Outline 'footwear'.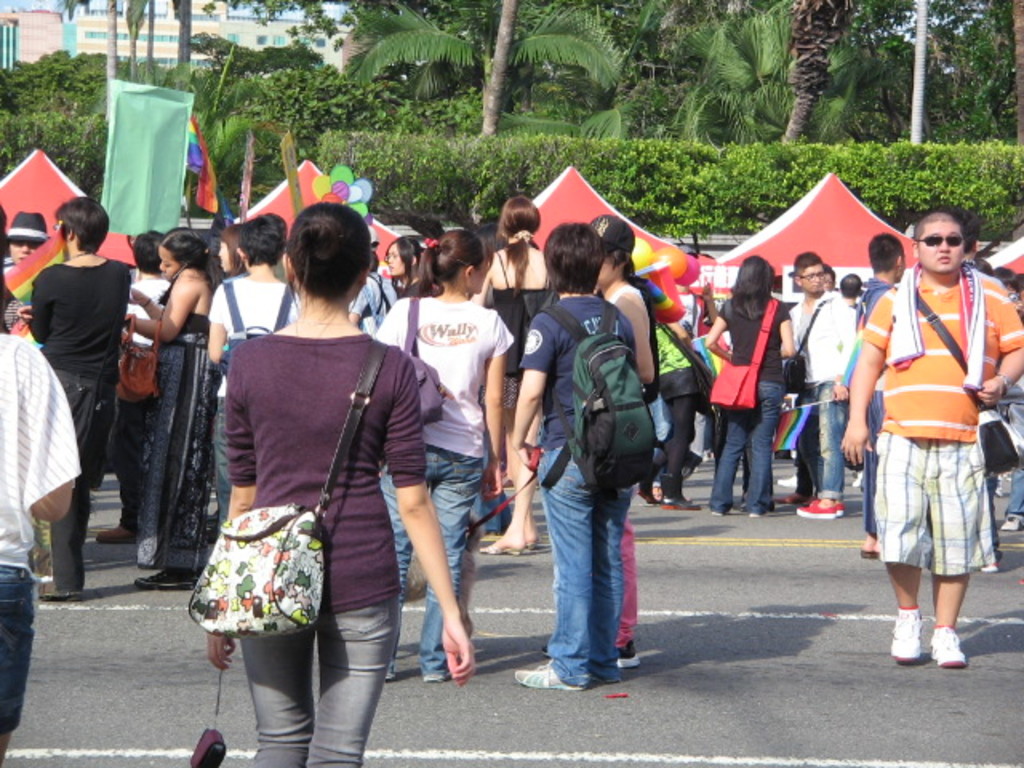
Outline: <box>664,494,694,509</box>.
